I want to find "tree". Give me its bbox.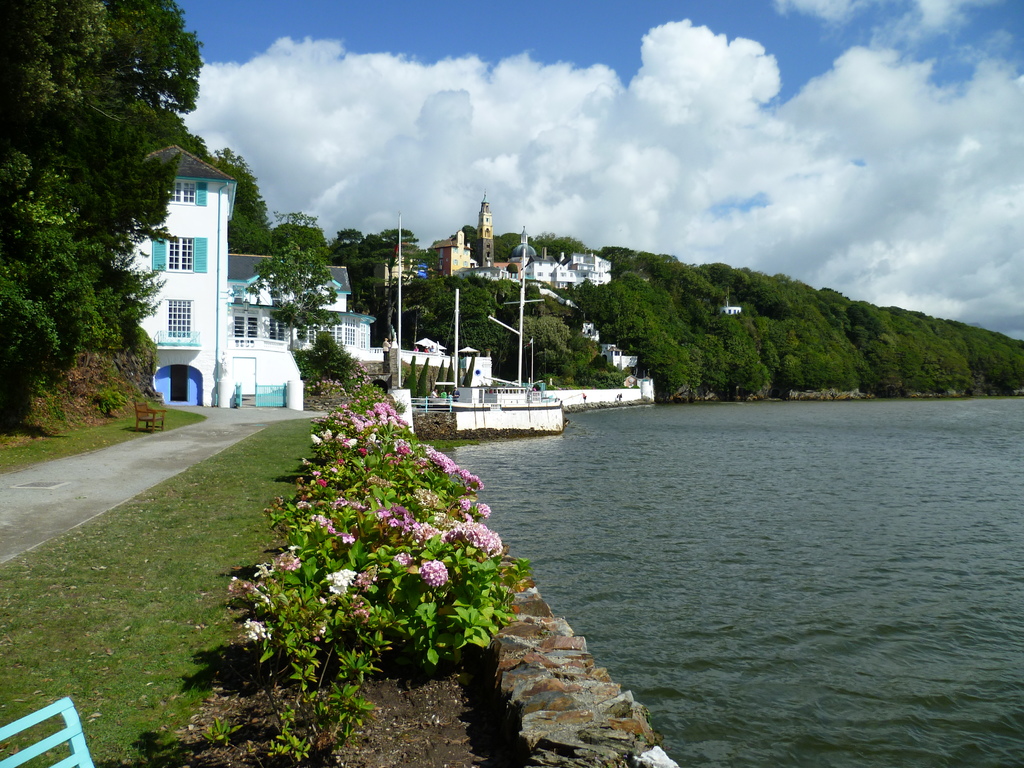
bbox=(397, 275, 505, 357).
